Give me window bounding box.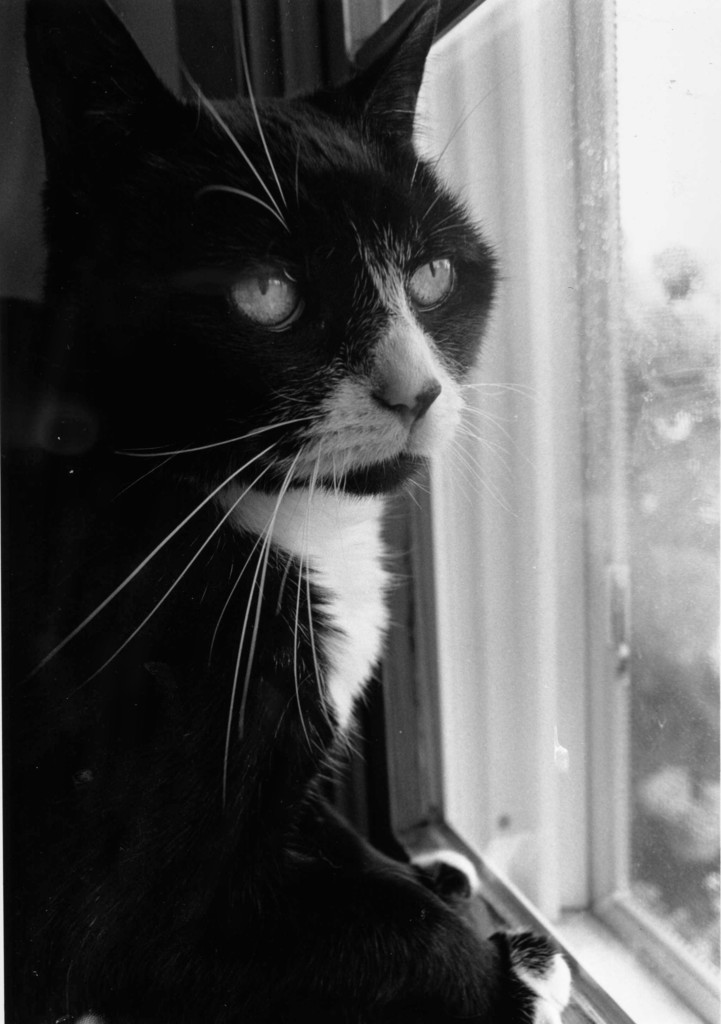
<box>344,0,720,1022</box>.
